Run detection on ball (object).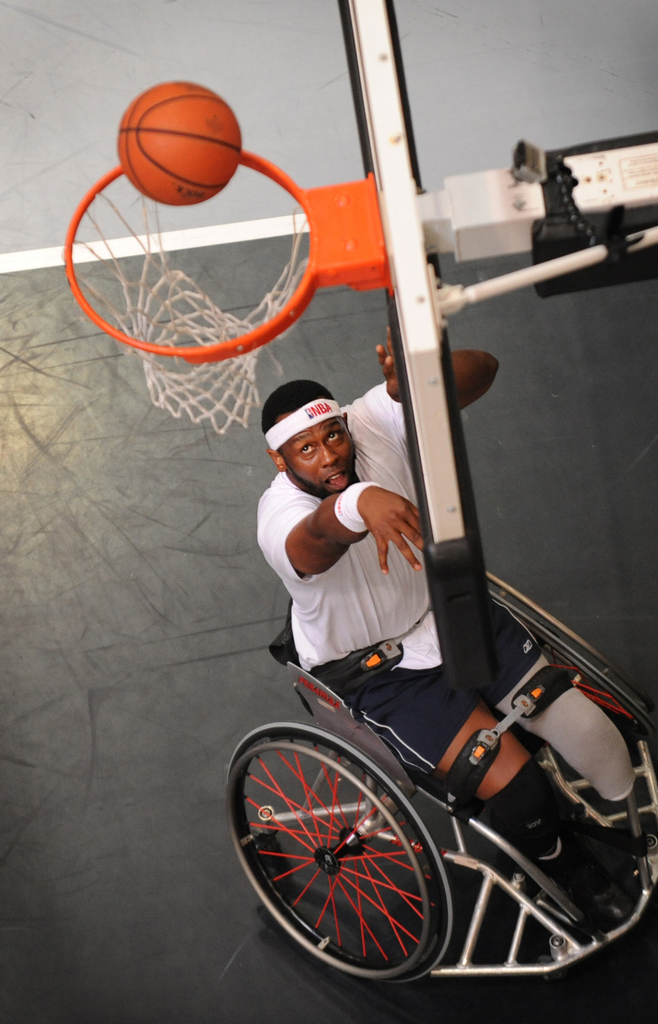
Result: [x1=114, y1=76, x2=241, y2=206].
